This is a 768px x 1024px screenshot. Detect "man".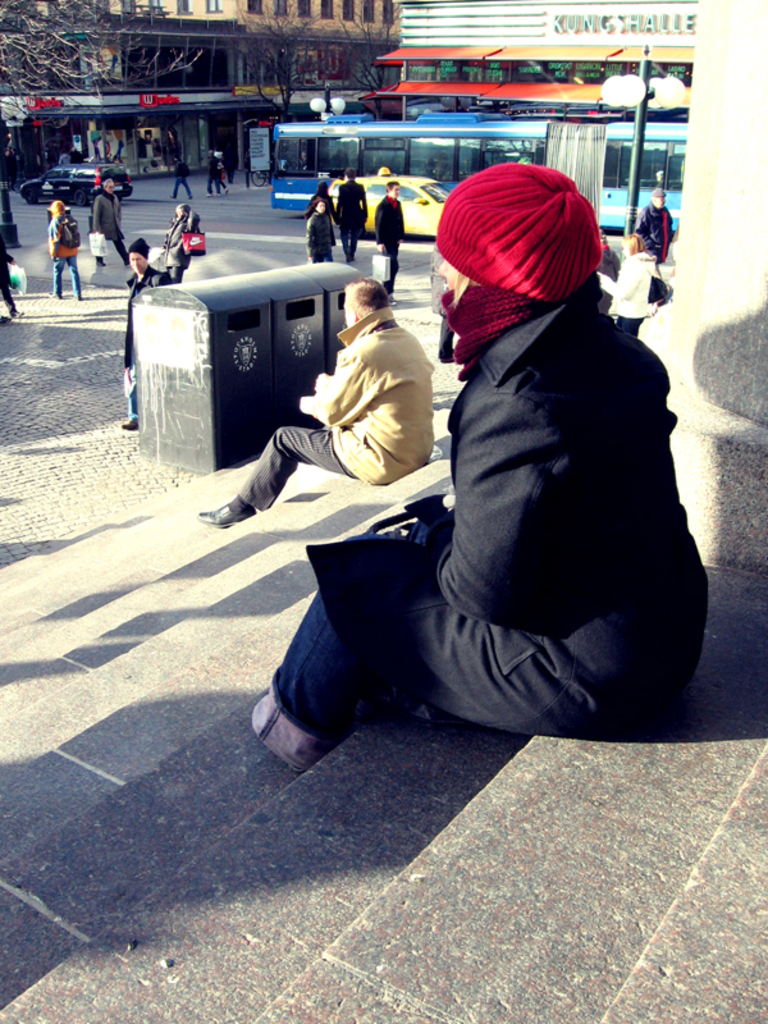
{"x1": 251, "y1": 280, "x2": 453, "y2": 508}.
